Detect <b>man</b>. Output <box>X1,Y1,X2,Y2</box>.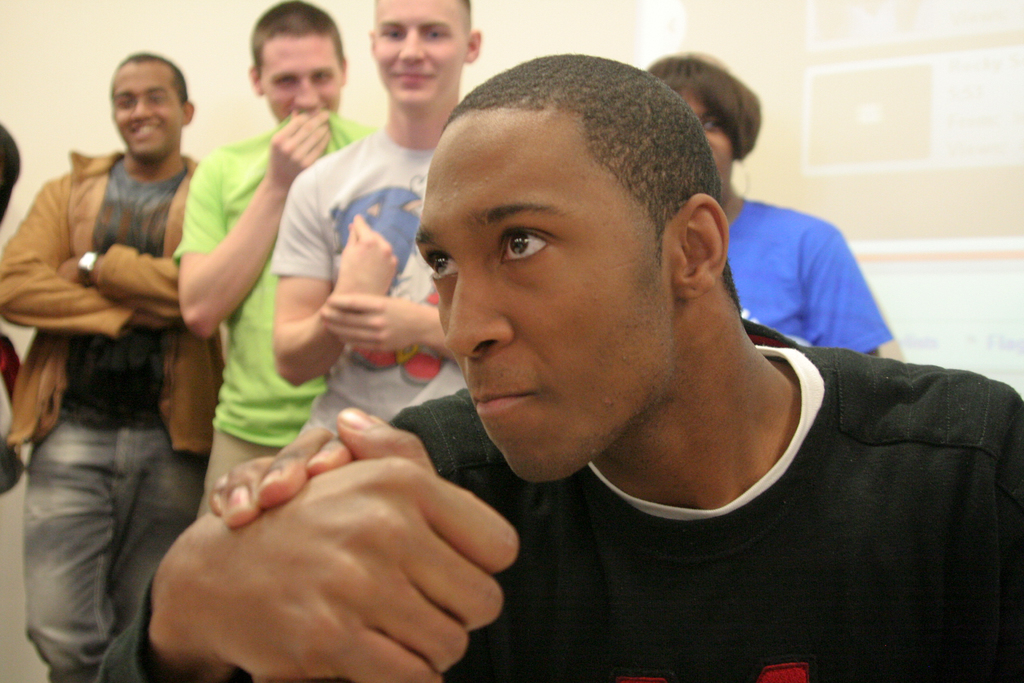
<box>171,0,374,522</box>.
